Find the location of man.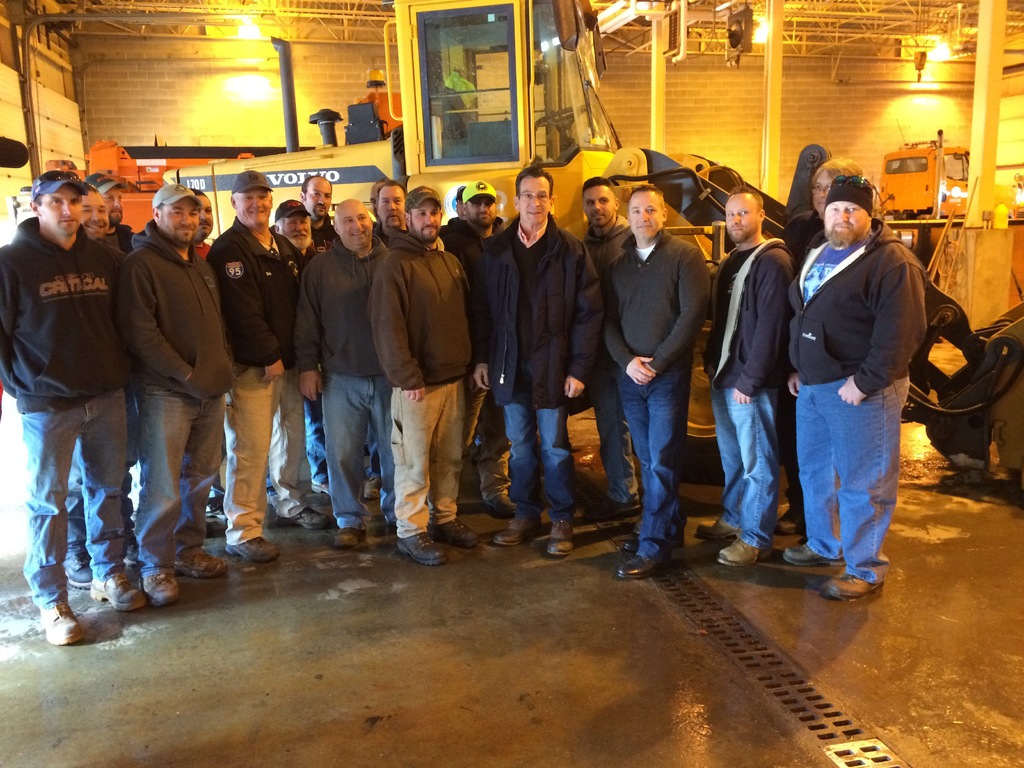
Location: {"x1": 76, "y1": 166, "x2": 131, "y2": 257}.
